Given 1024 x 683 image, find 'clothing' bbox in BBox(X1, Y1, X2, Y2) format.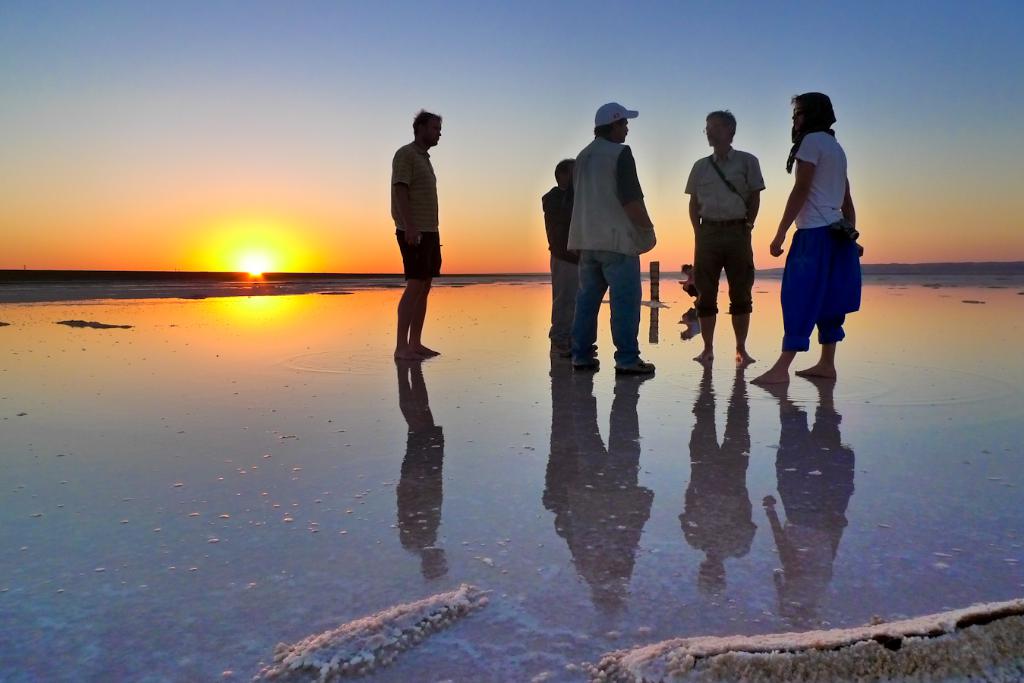
BBox(564, 135, 655, 360).
